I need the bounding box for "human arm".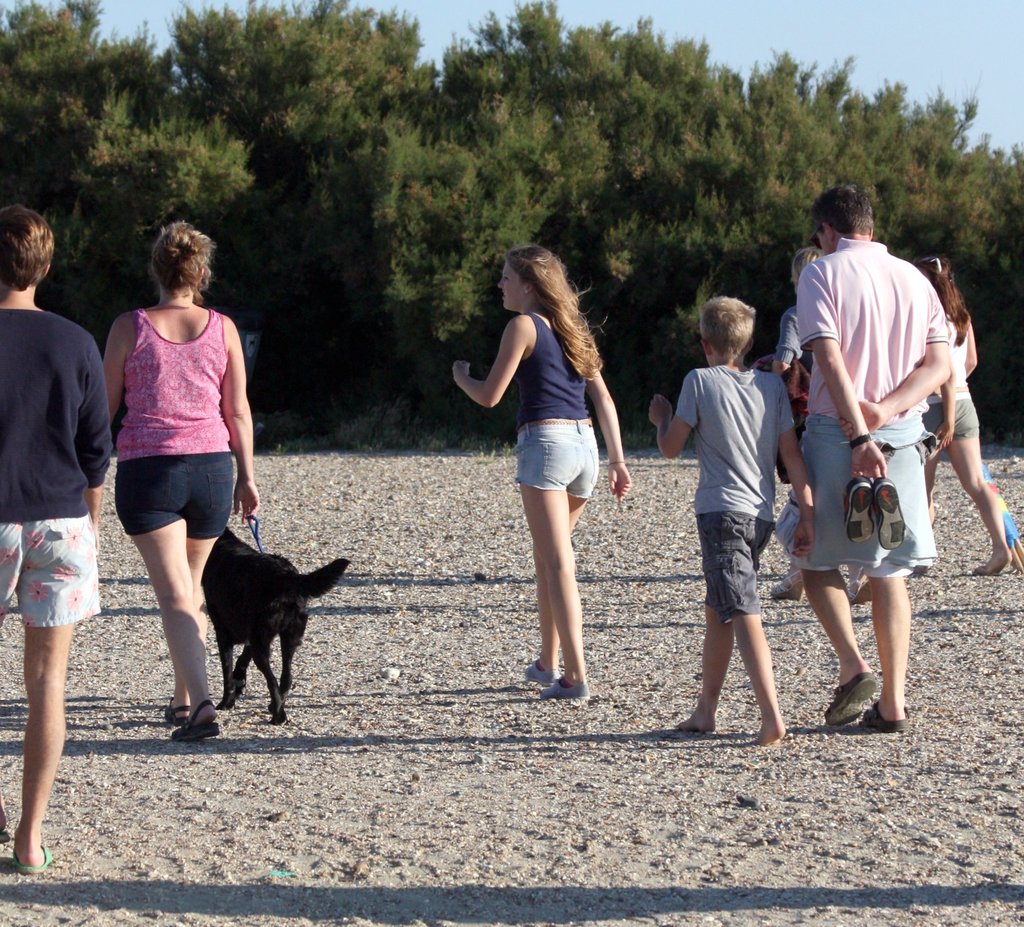
Here it is: 445:308:541:419.
